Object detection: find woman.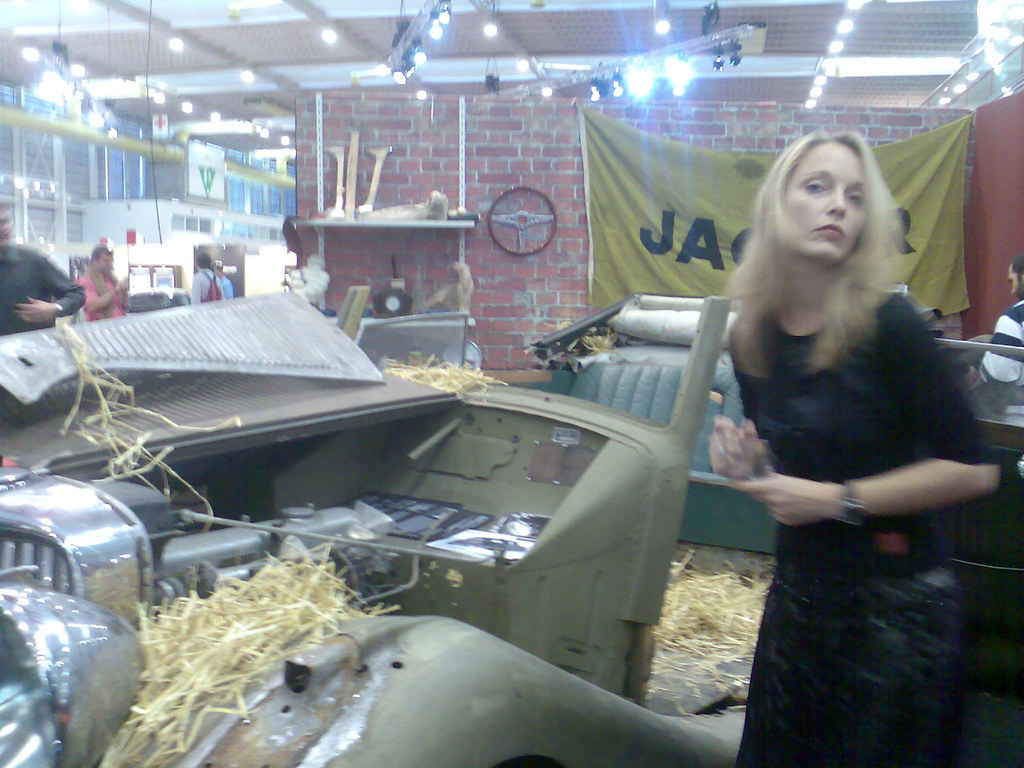
pyautogui.locateOnScreen(716, 129, 990, 767).
